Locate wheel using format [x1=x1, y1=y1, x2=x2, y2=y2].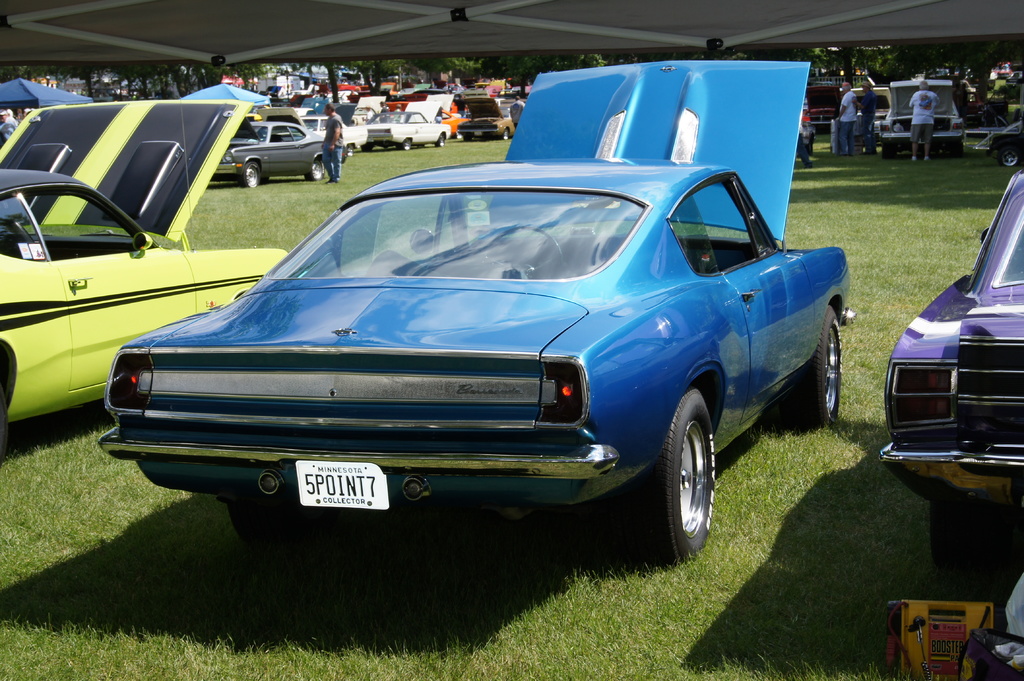
[x1=657, y1=407, x2=730, y2=543].
